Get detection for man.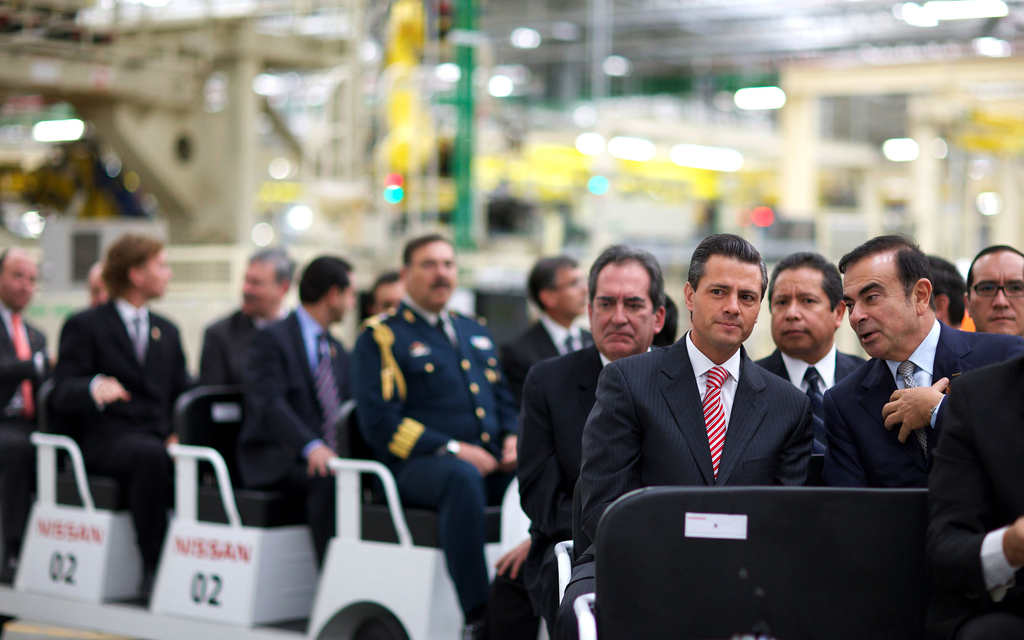
Detection: rect(337, 227, 527, 628).
